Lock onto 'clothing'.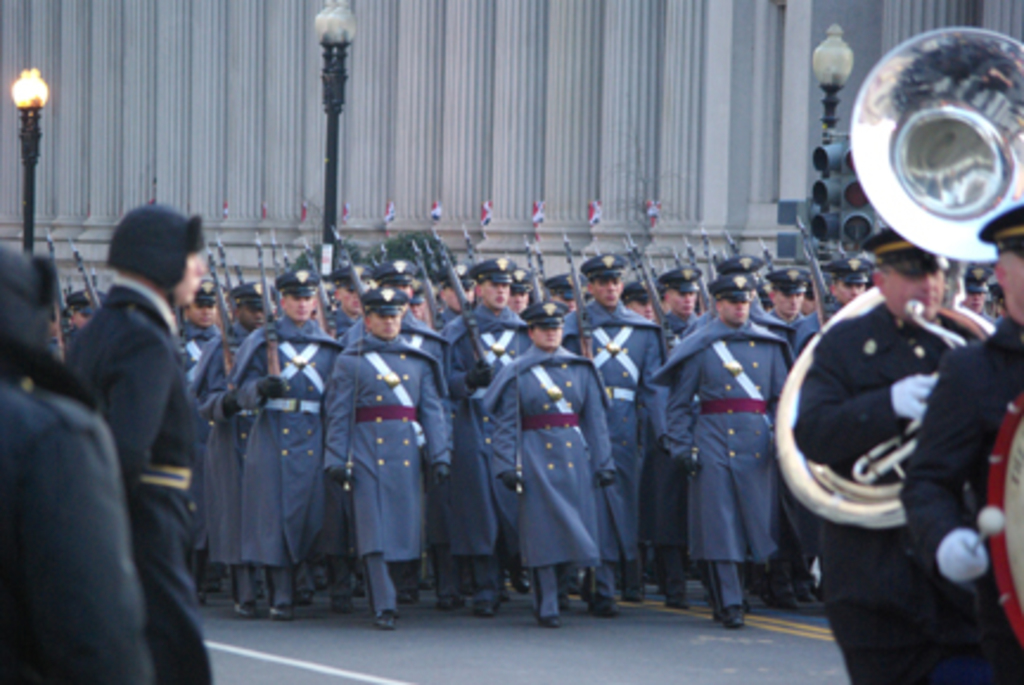
Locked: locate(652, 292, 811, 630).
